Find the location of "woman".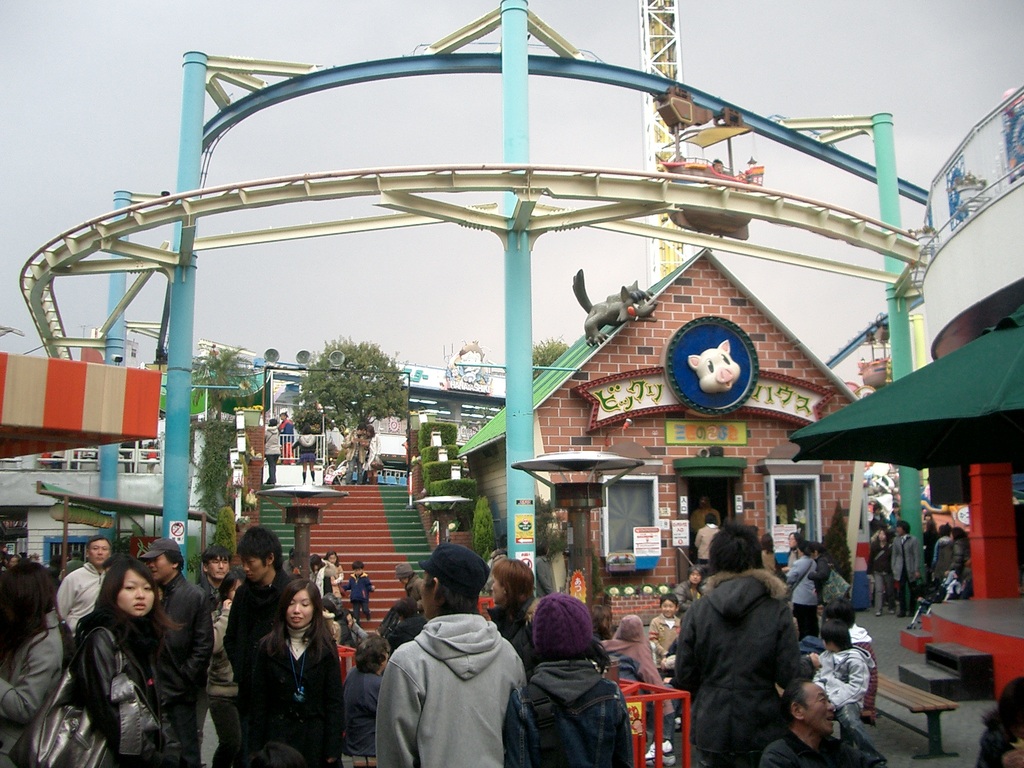
Location: locate(75, 560, 189, 767).
